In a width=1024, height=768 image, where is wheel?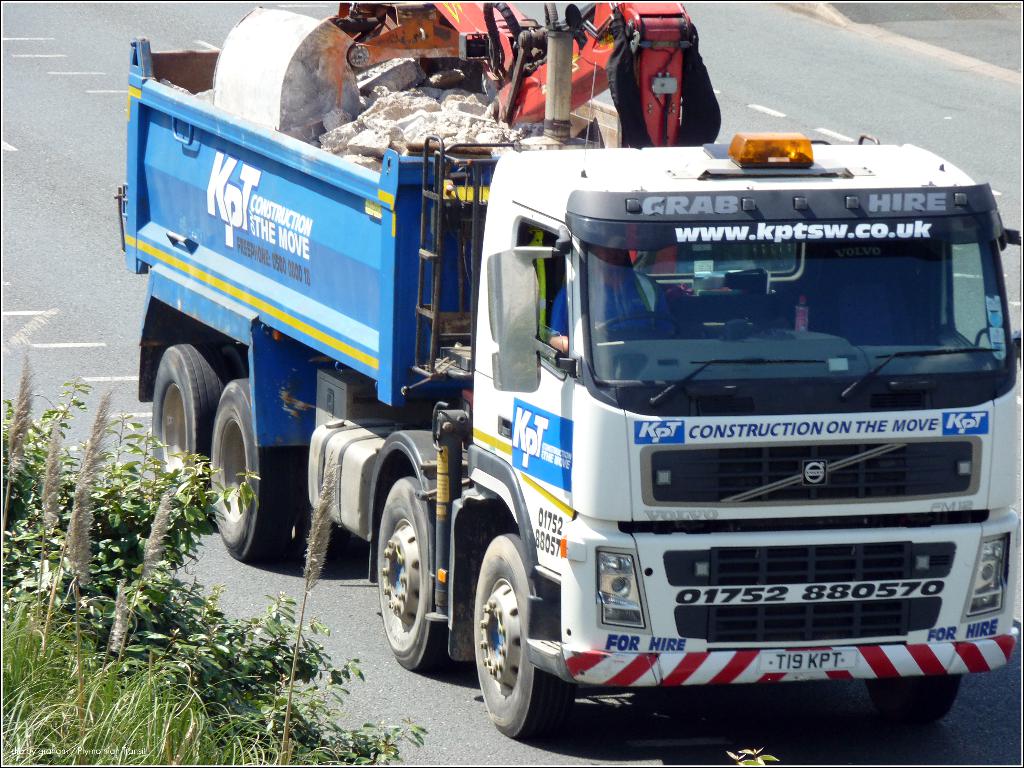
<box>476,551,571,740</box>.
